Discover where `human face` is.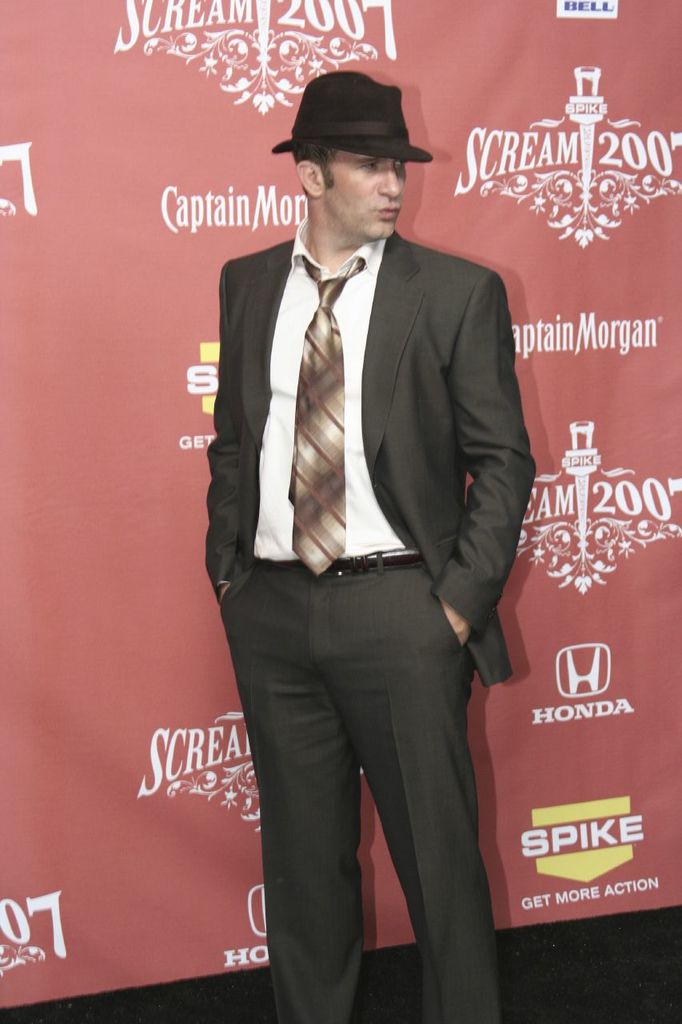
Discovered at l=322, t=154, r=405, b=241.
